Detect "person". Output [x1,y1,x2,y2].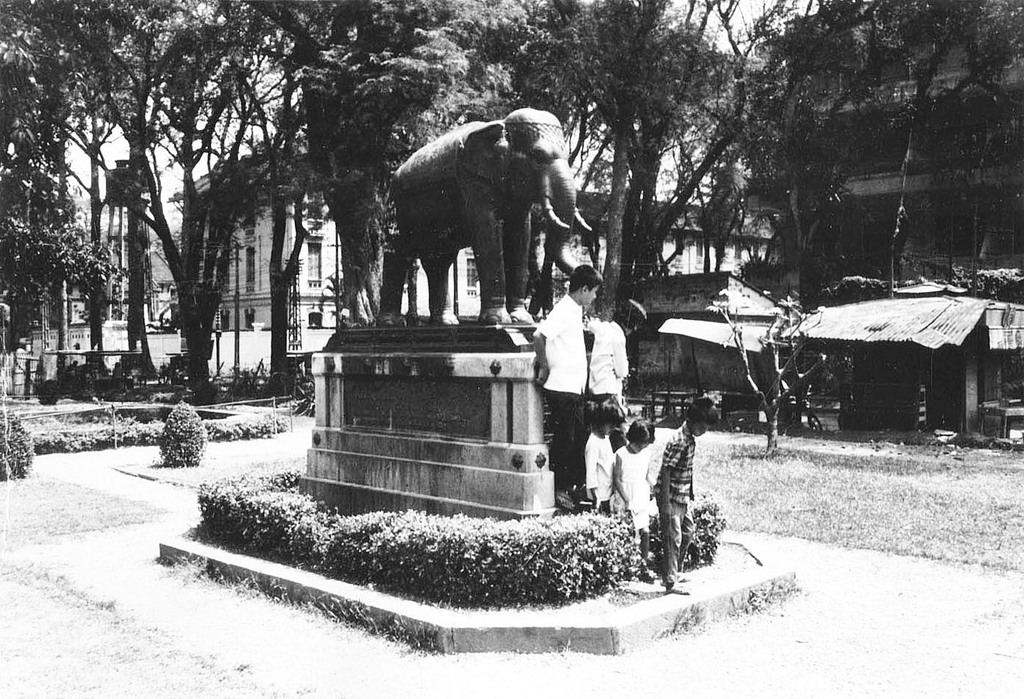
[532,263,605,505].
